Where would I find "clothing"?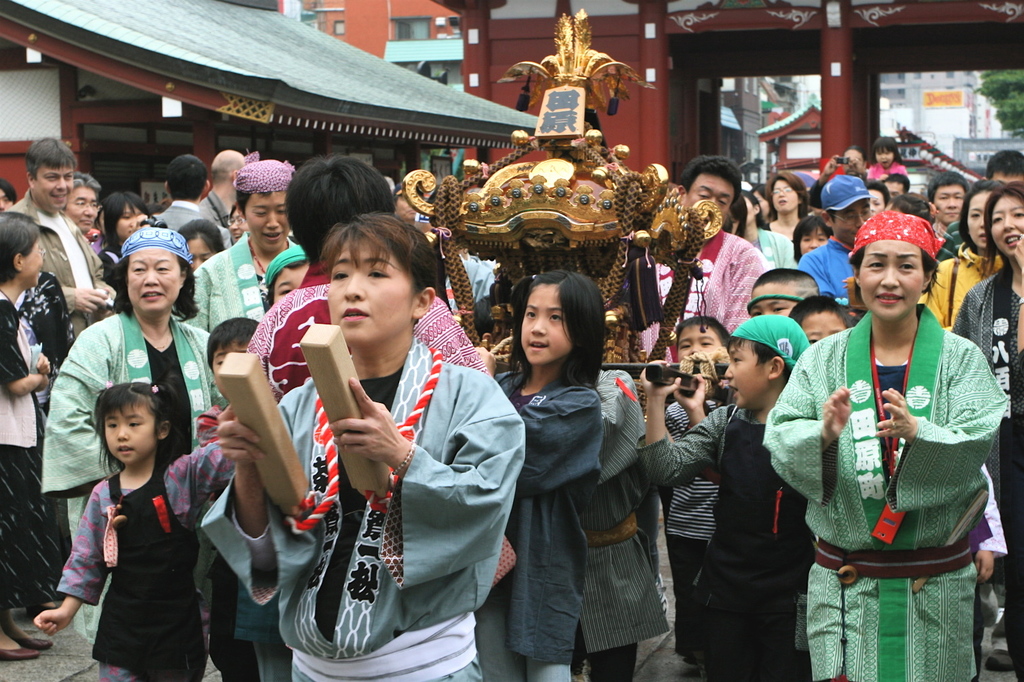
At [left=922, top=252, right=1004, bottom=322].
